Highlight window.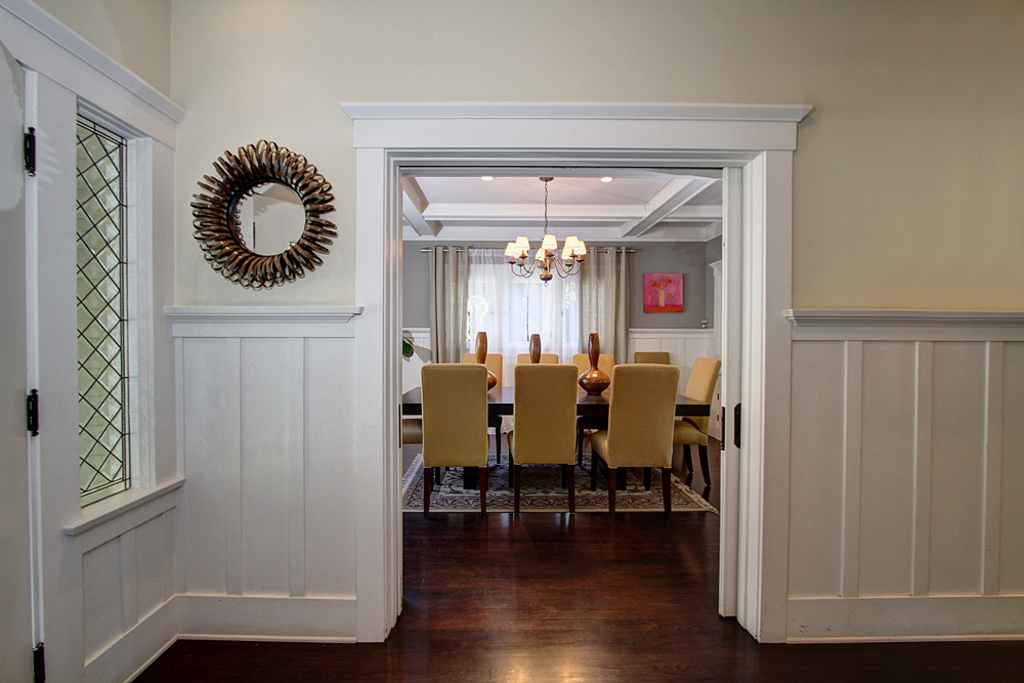
Highlighted region: select_region(431, 243, 613, 389).
